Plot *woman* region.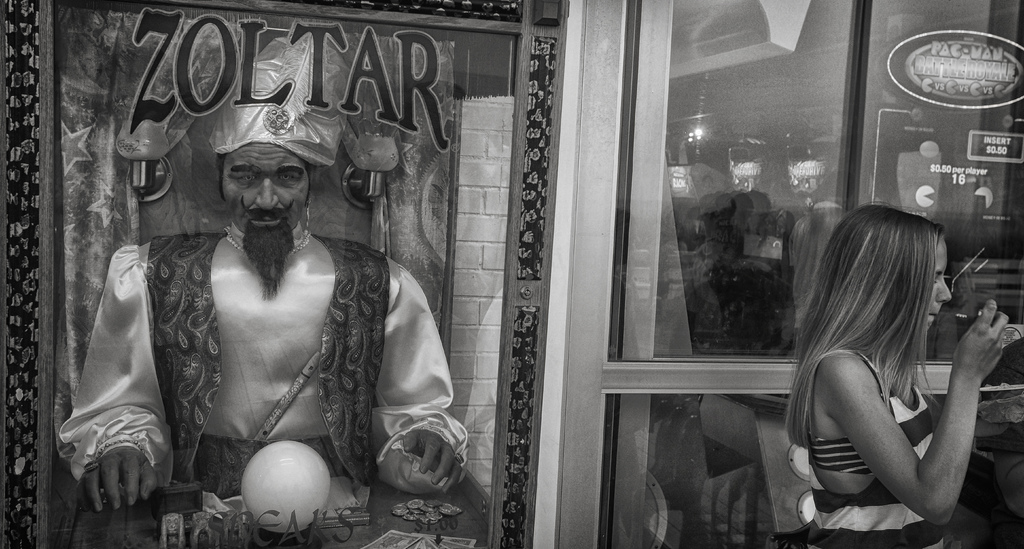
Plotted at 789:209:1012:548.
